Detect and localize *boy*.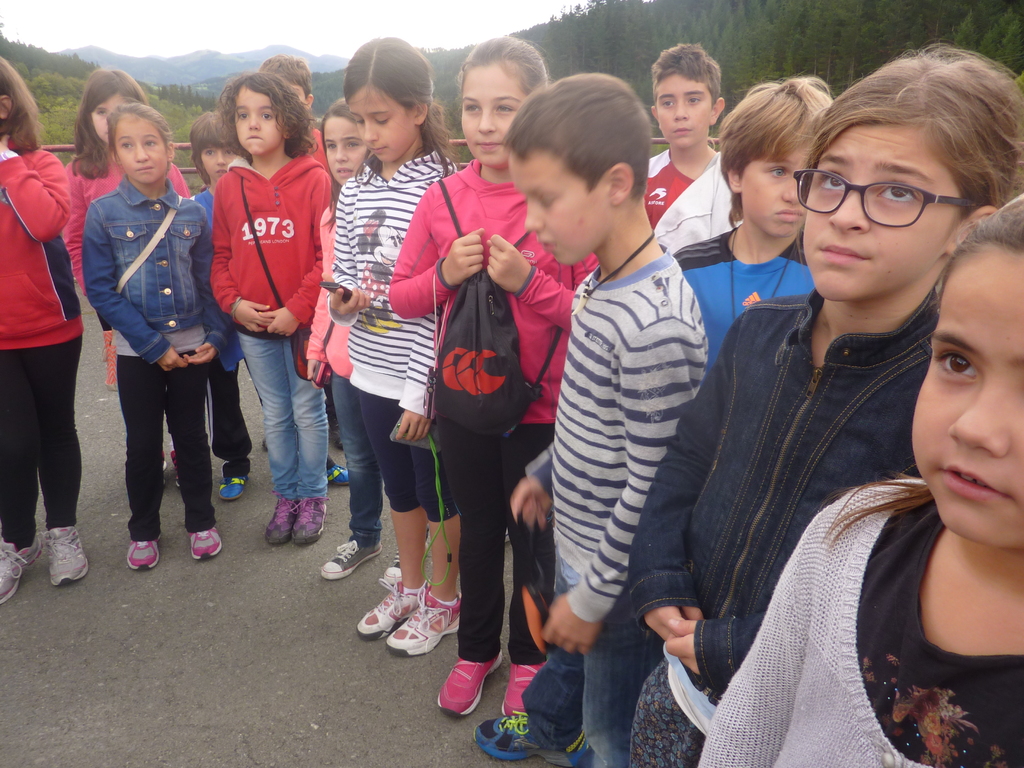
Localized at pyautogui.locateOnScreen(500, 93, 728, 741).
